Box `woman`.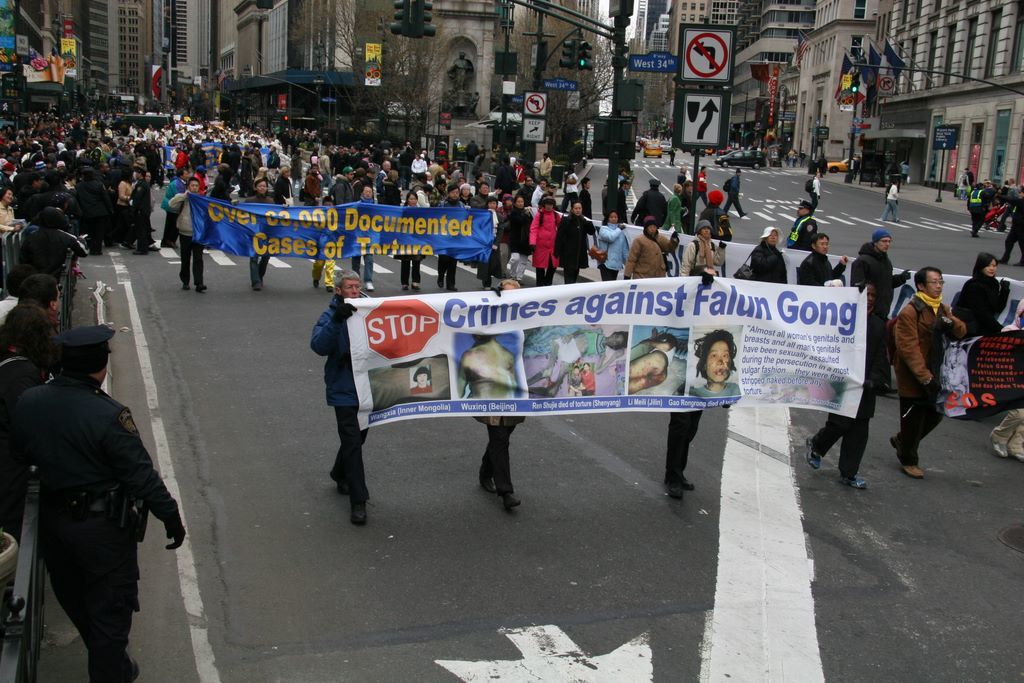
578 363 597 393.
